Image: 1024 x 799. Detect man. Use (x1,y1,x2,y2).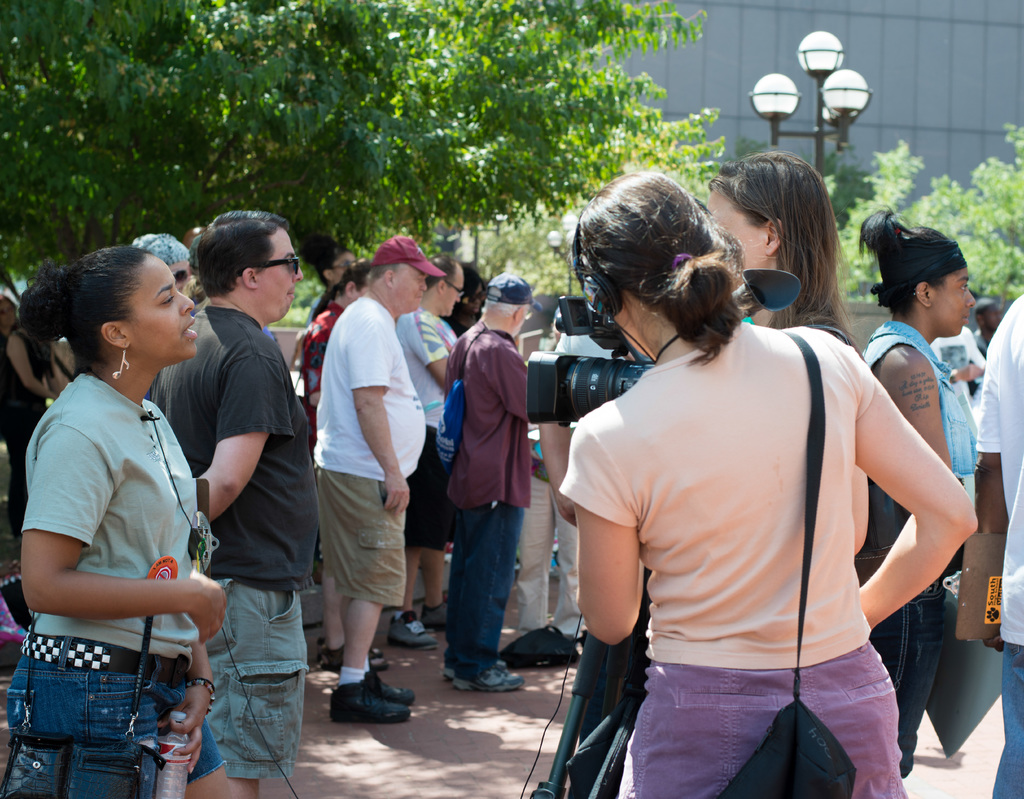
(975,296,1005,363).
